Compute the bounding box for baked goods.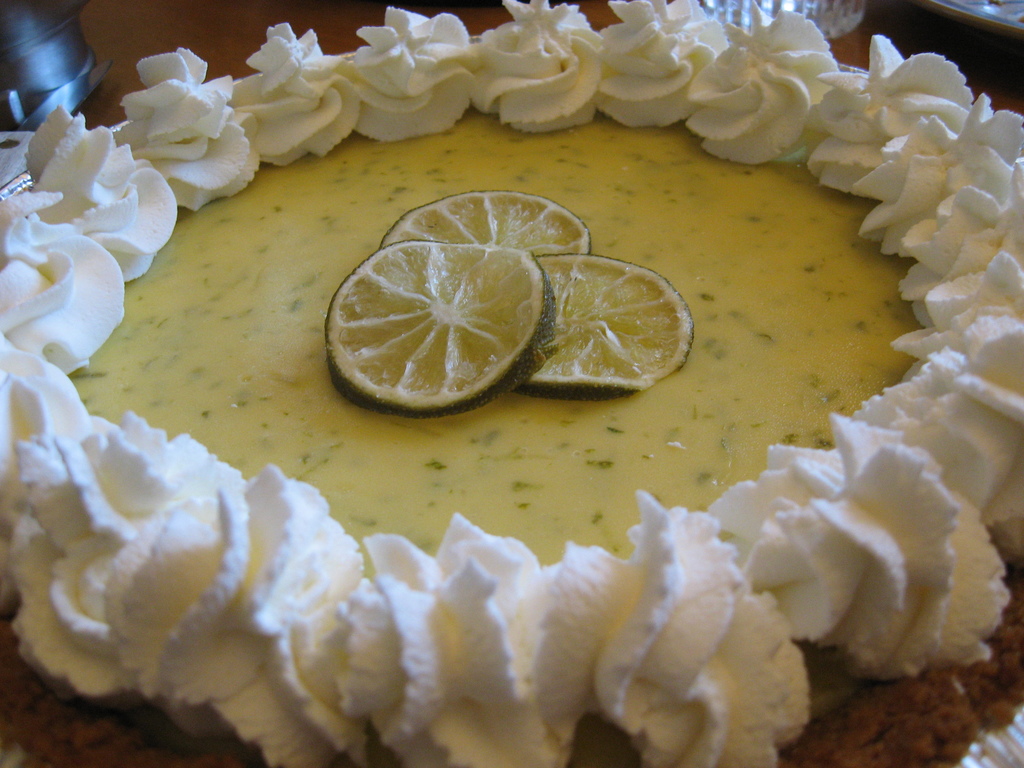
[0, 0, 1023, 767].
